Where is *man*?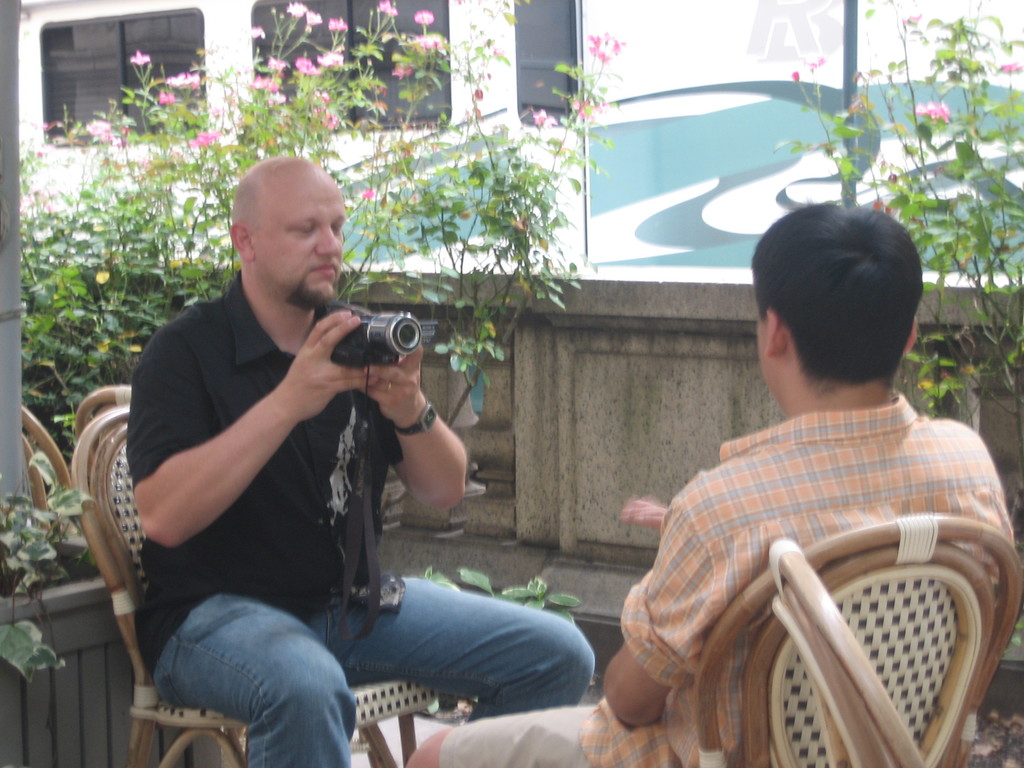
Rect(87, 150, 547, 764).
